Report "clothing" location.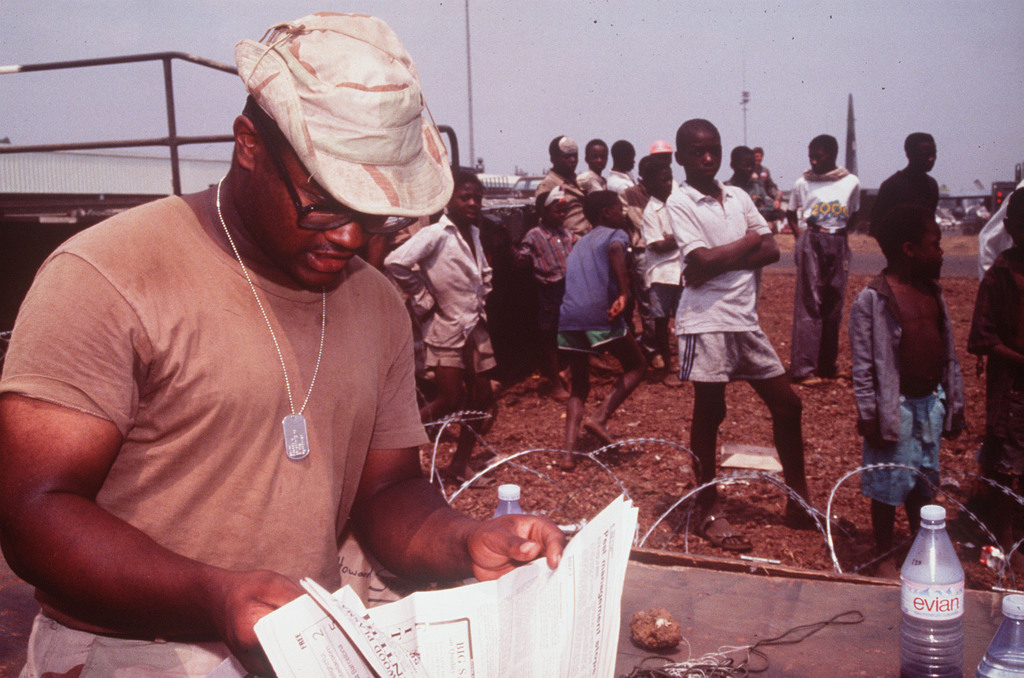
Report: 968 179 1022 285.
